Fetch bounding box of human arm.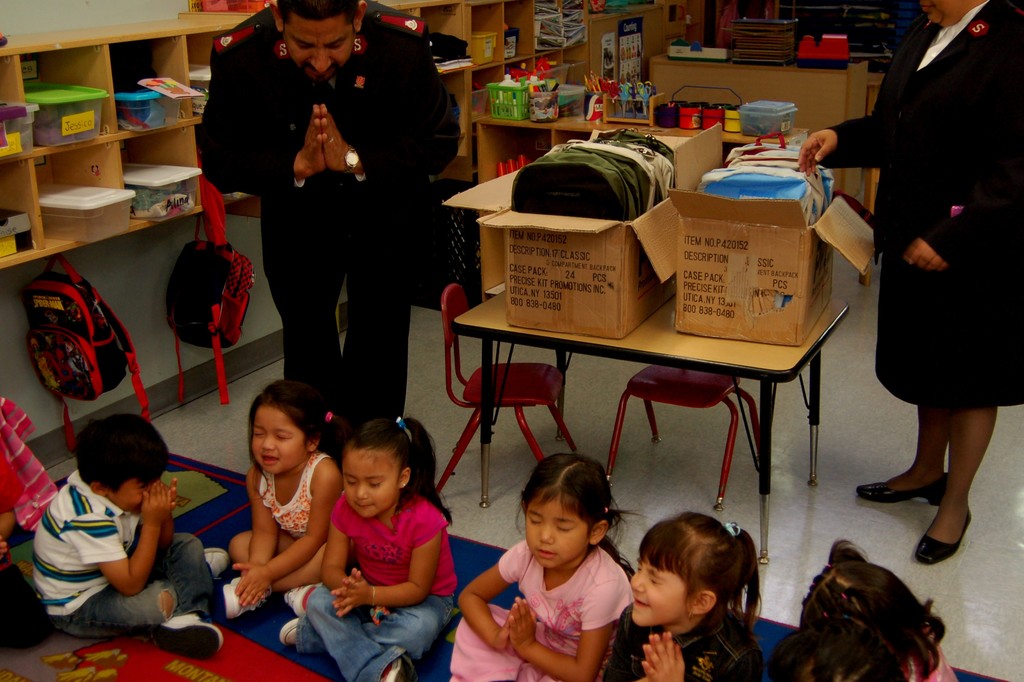
Bbox: bbox(433, 524, 508, 654).
